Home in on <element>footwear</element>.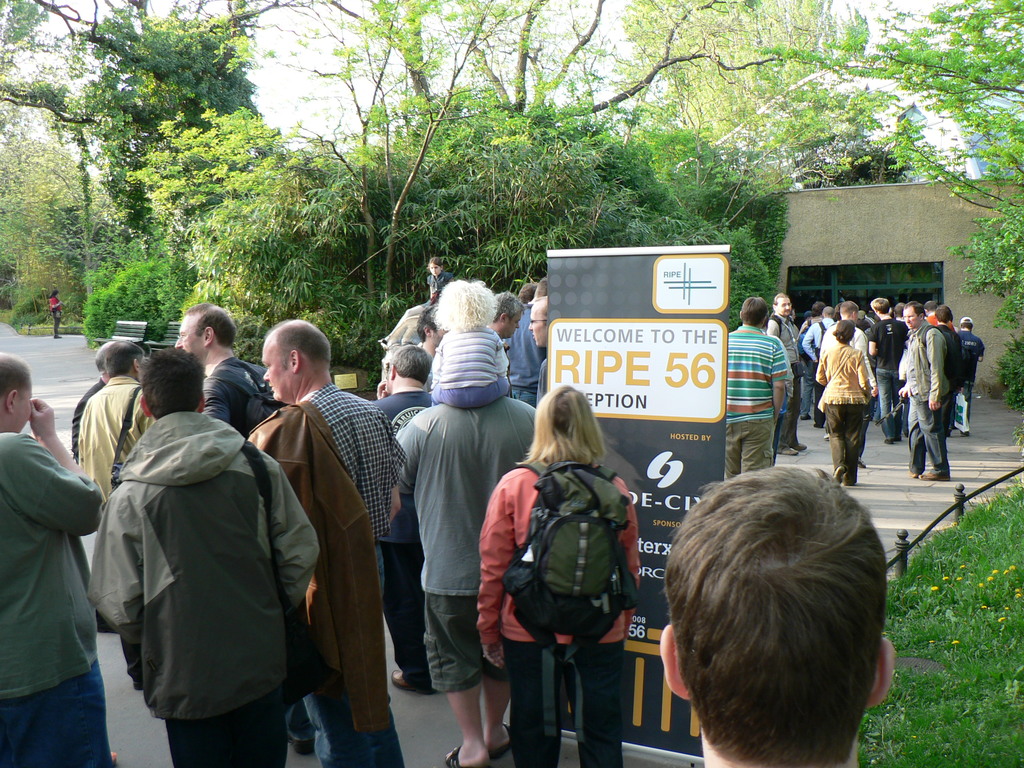
Homed in at (919, 470, 950, 480).
